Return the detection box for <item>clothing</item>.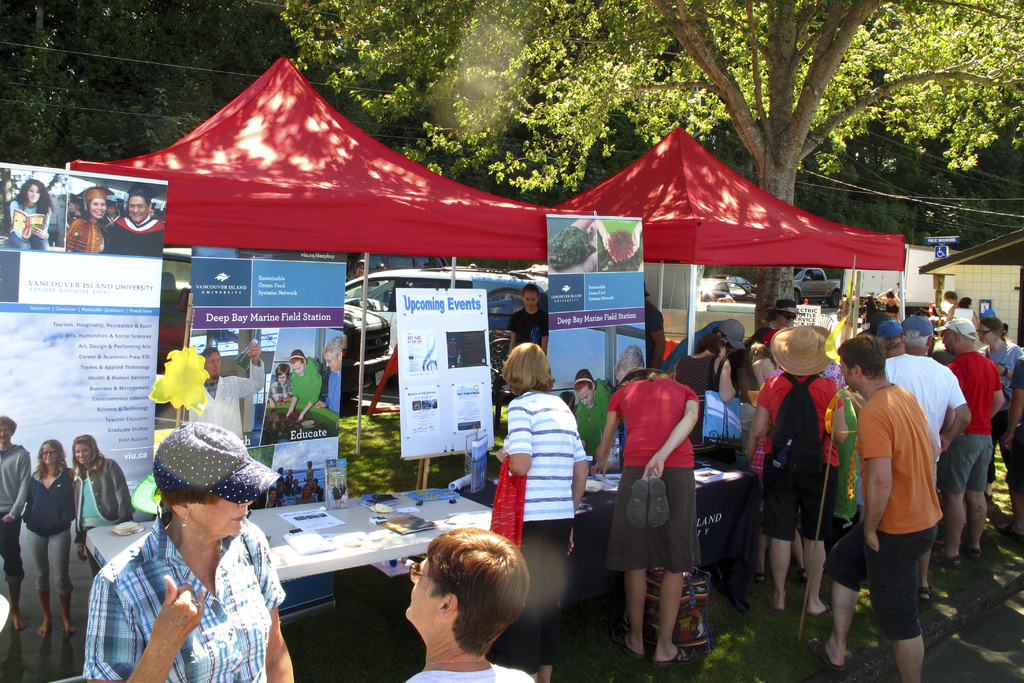
region(949, 308, 973, 343).
